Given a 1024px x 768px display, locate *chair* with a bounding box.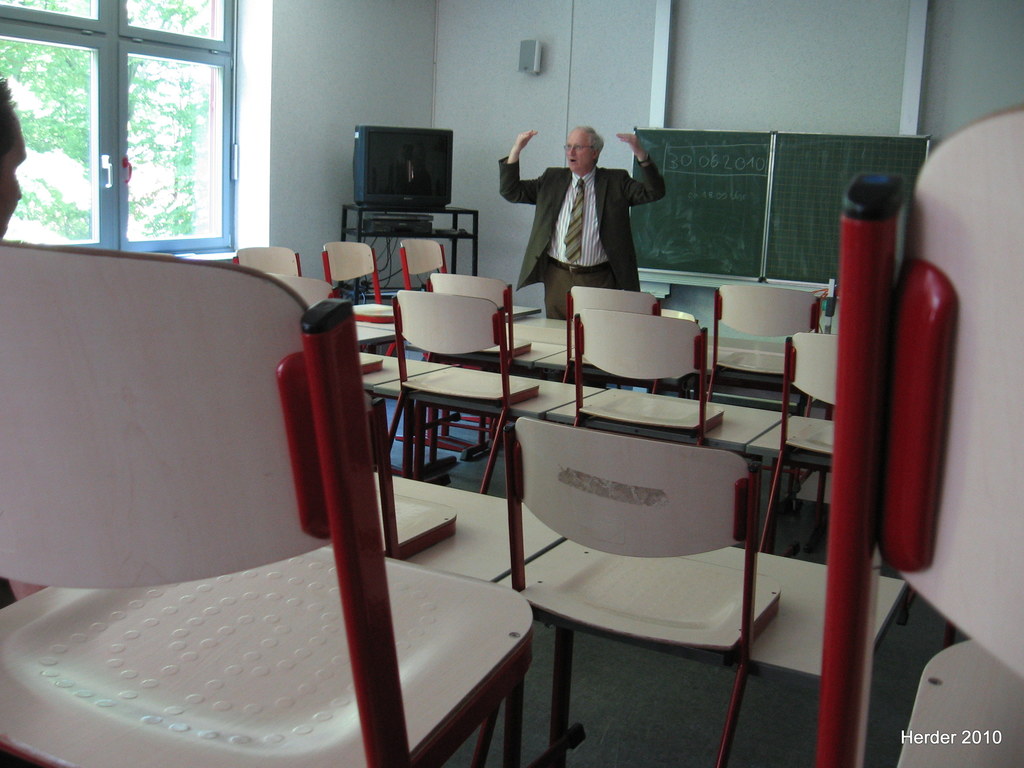
Located: box=[705, 282, 829, 403].
